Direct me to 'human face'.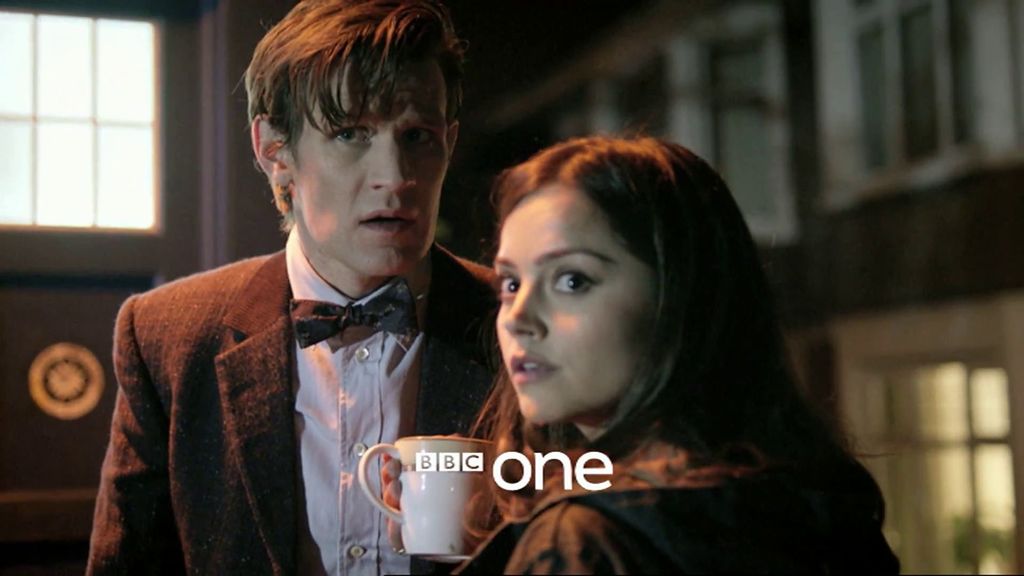
Direction: BBox(494, 180, 661, 431).
